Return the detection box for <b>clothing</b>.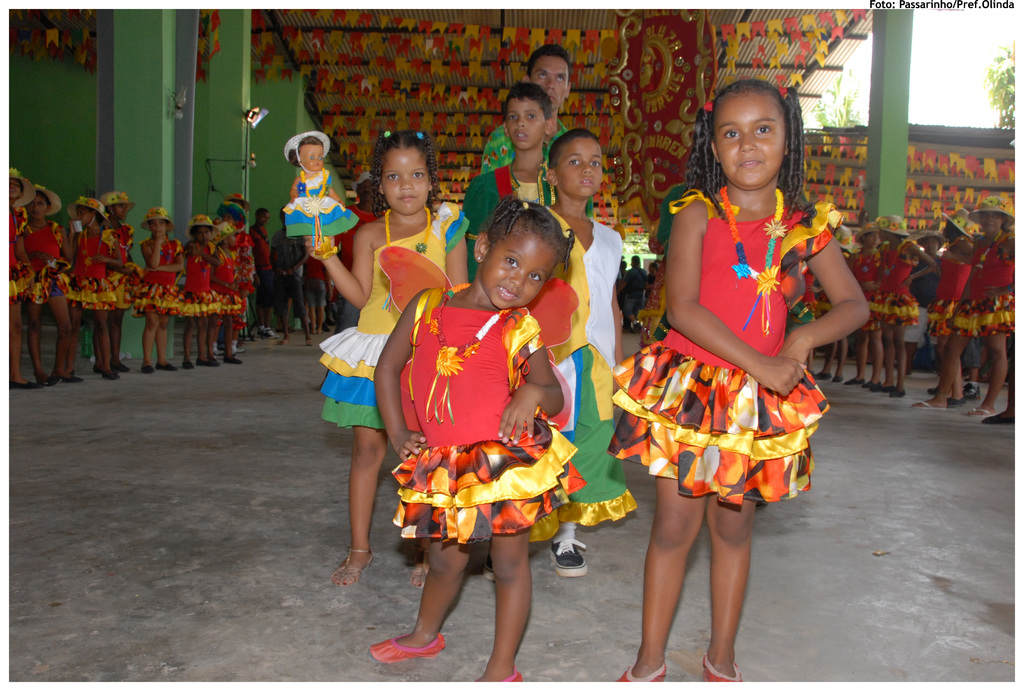
[x1=284, y1=166, x2=358, y2=235].
